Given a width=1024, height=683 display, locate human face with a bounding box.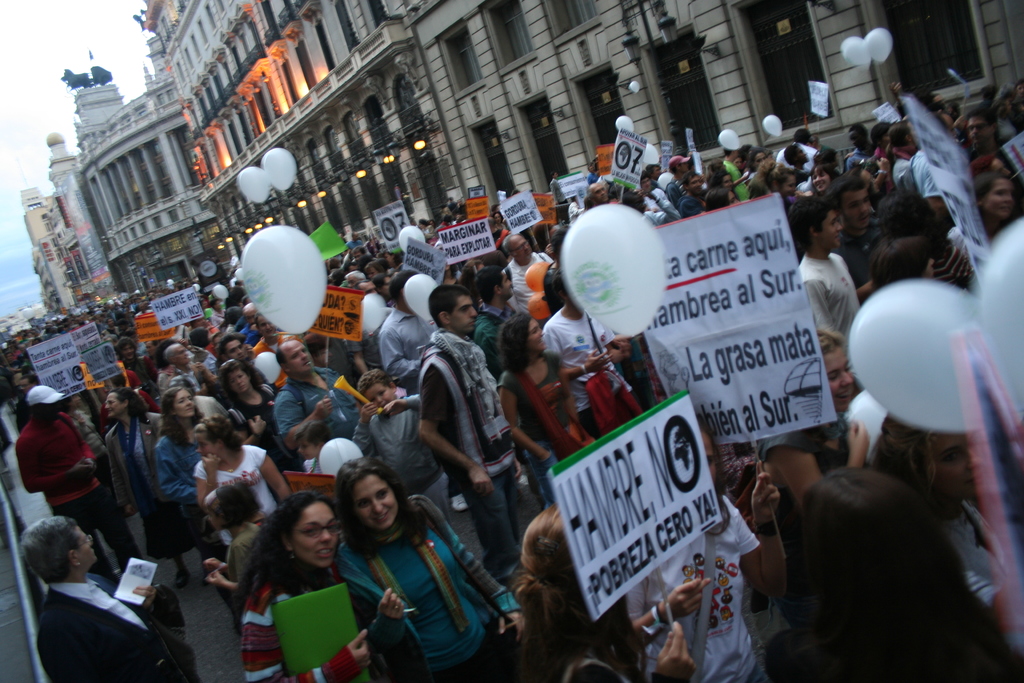
Located: locate(228, 370, 248, 392).
